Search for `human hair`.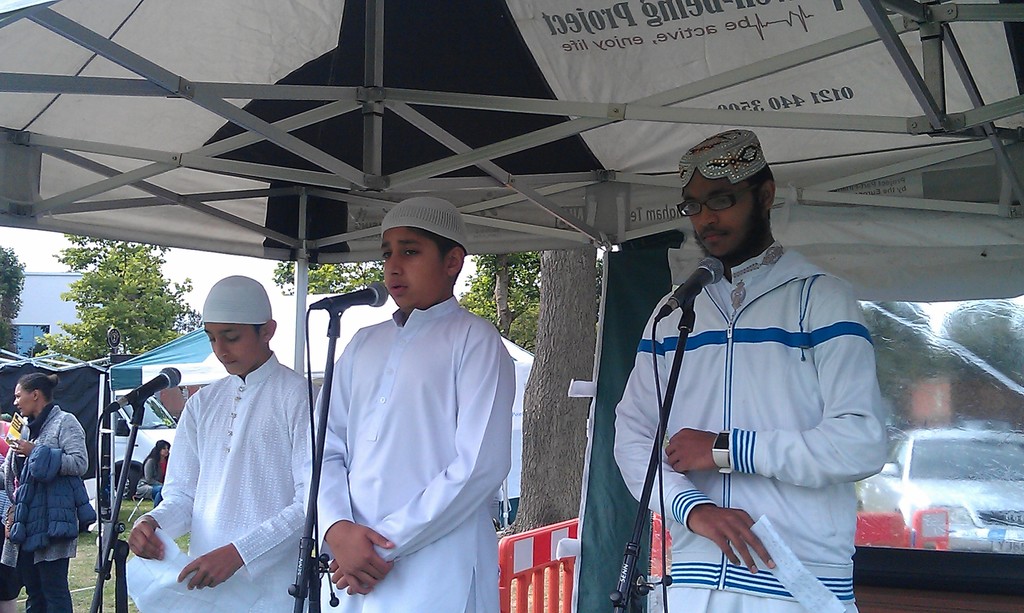
Found at region(13, 368, 65, 402).
